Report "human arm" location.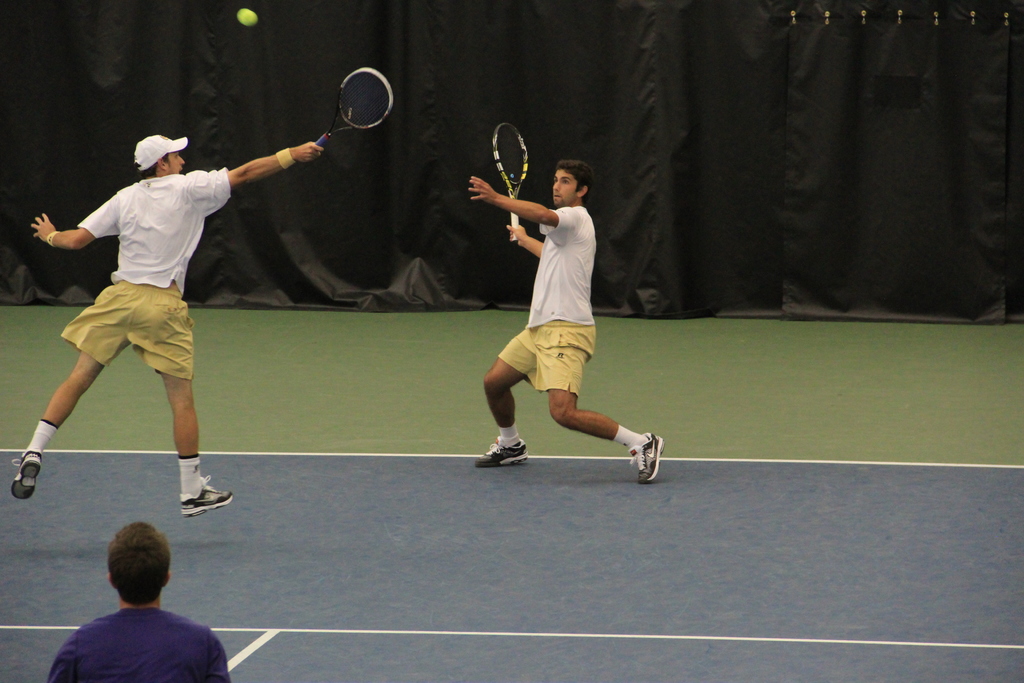
Report: x1=196, y1=126, x2=315, y2=201.
